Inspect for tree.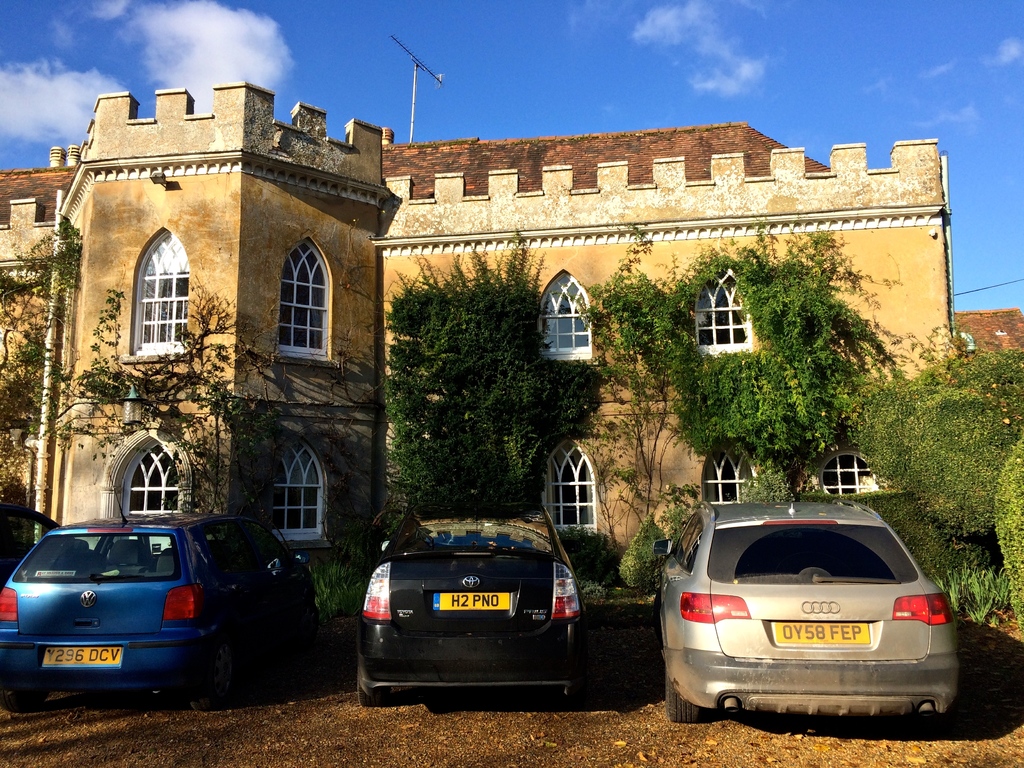
Inspection: <box>0,209,84,511</box>.
